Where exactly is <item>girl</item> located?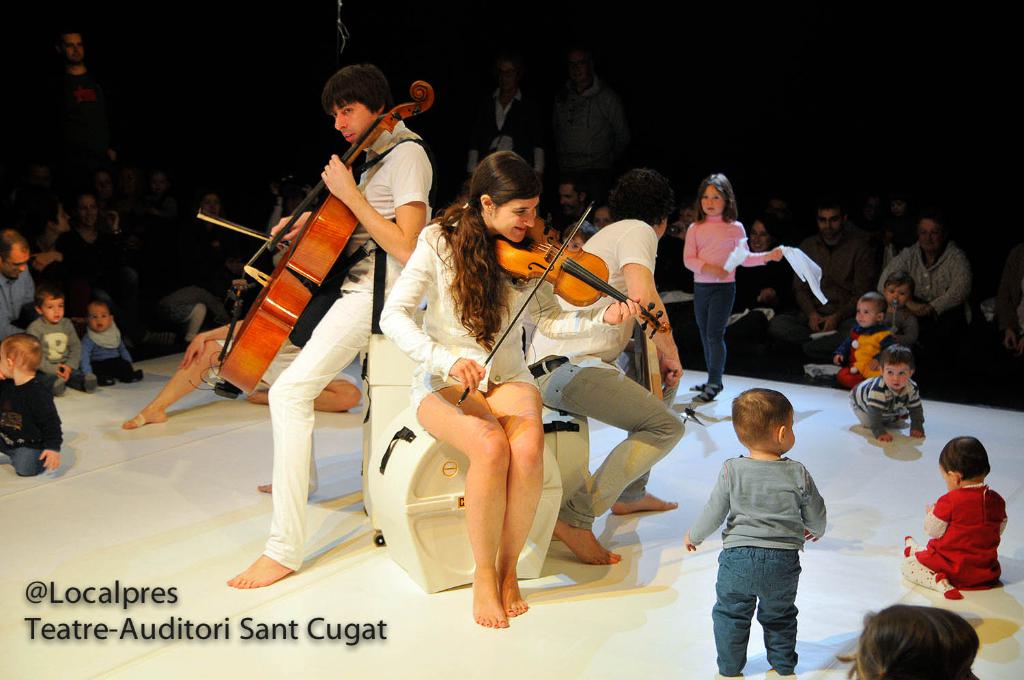
Its bounding box is [900,436,1009,601].
